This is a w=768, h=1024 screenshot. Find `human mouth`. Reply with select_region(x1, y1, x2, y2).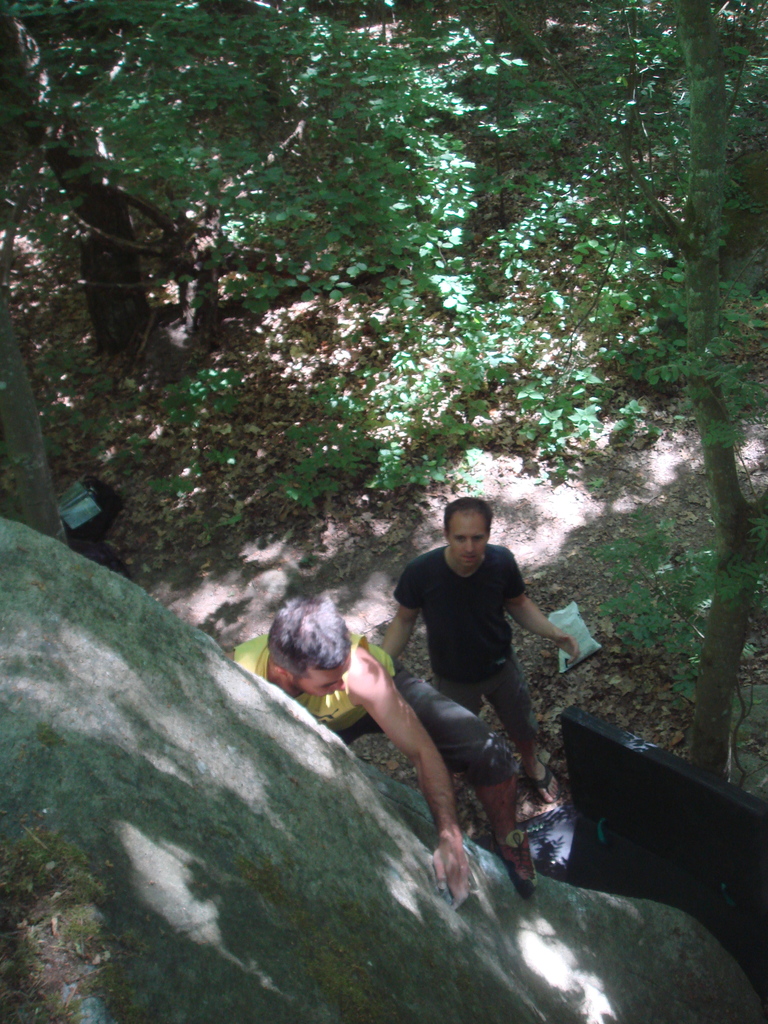
select_region(461, 554, 476, 561).
